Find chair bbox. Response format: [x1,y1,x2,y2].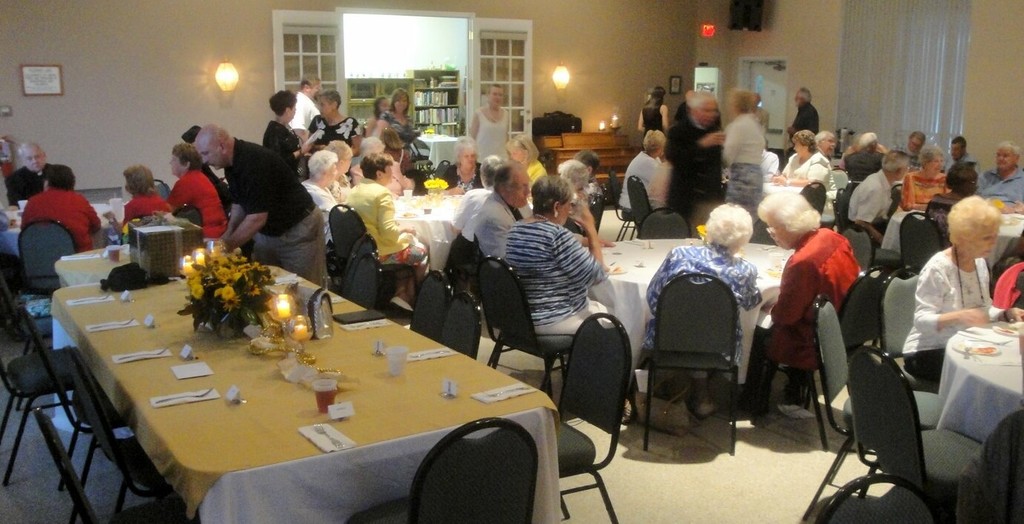
[31,408,194,523].
